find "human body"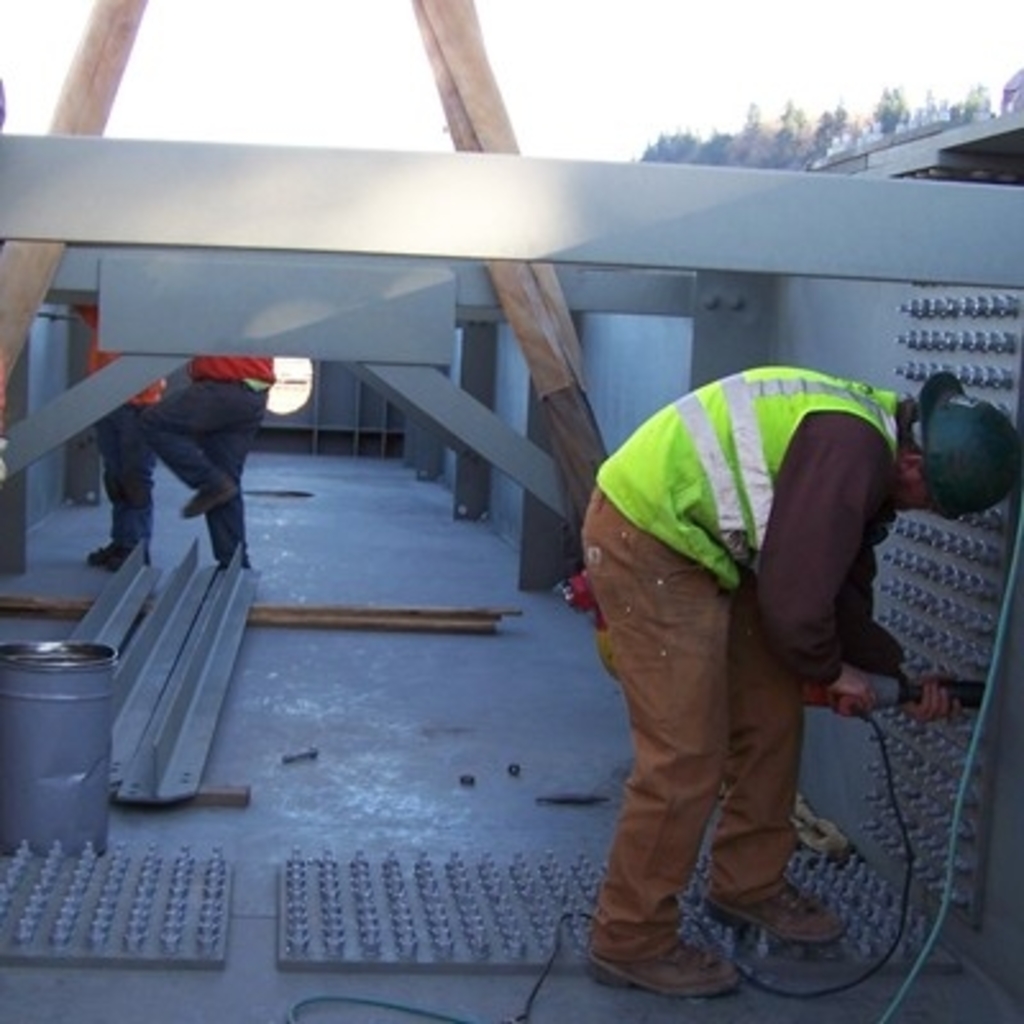
556:330:952:996
